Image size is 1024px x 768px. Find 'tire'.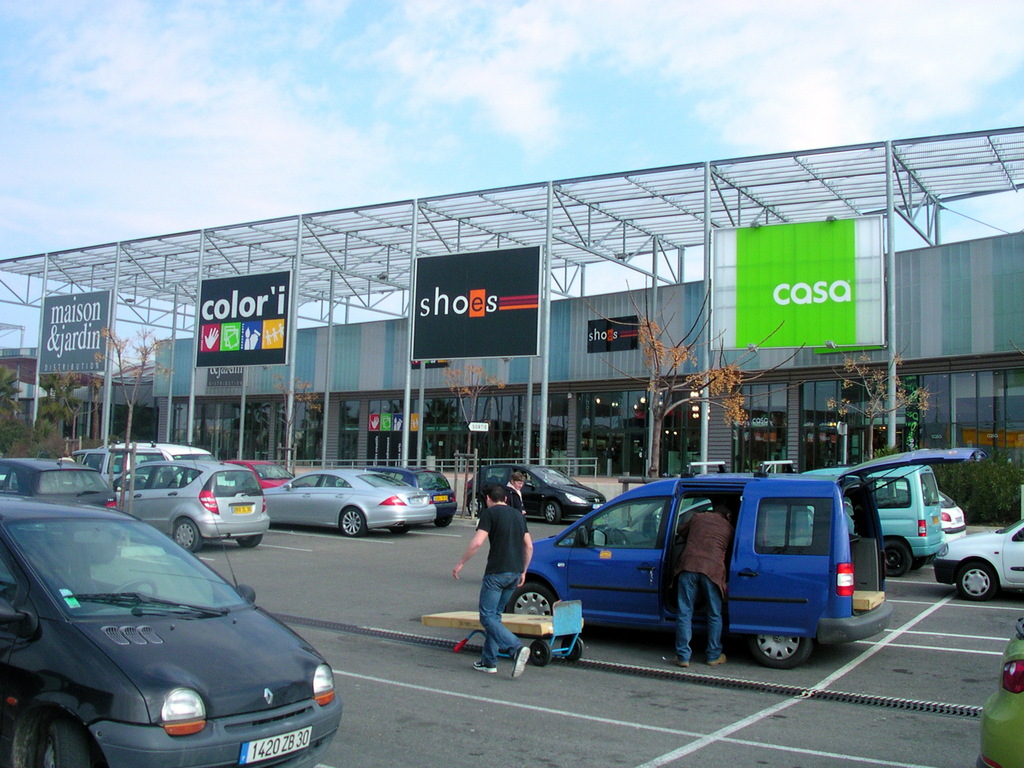
543, 502, 559, 524.
